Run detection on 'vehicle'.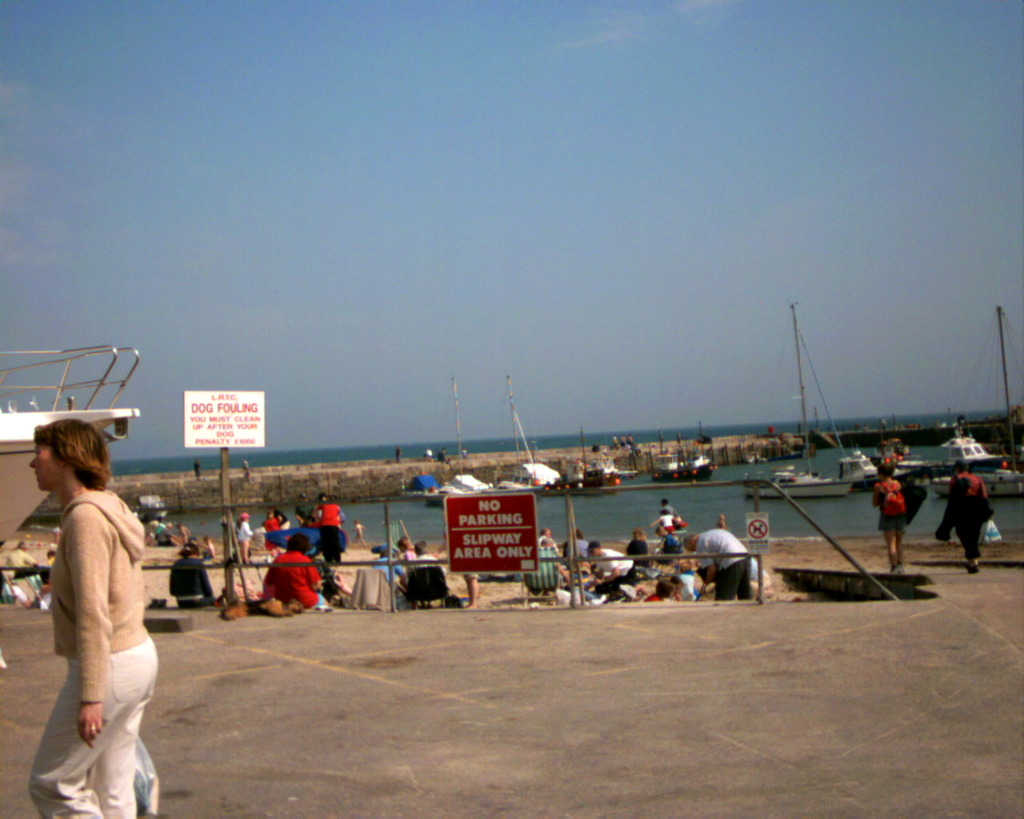
Result: crop(571, 440, 628, 489).
